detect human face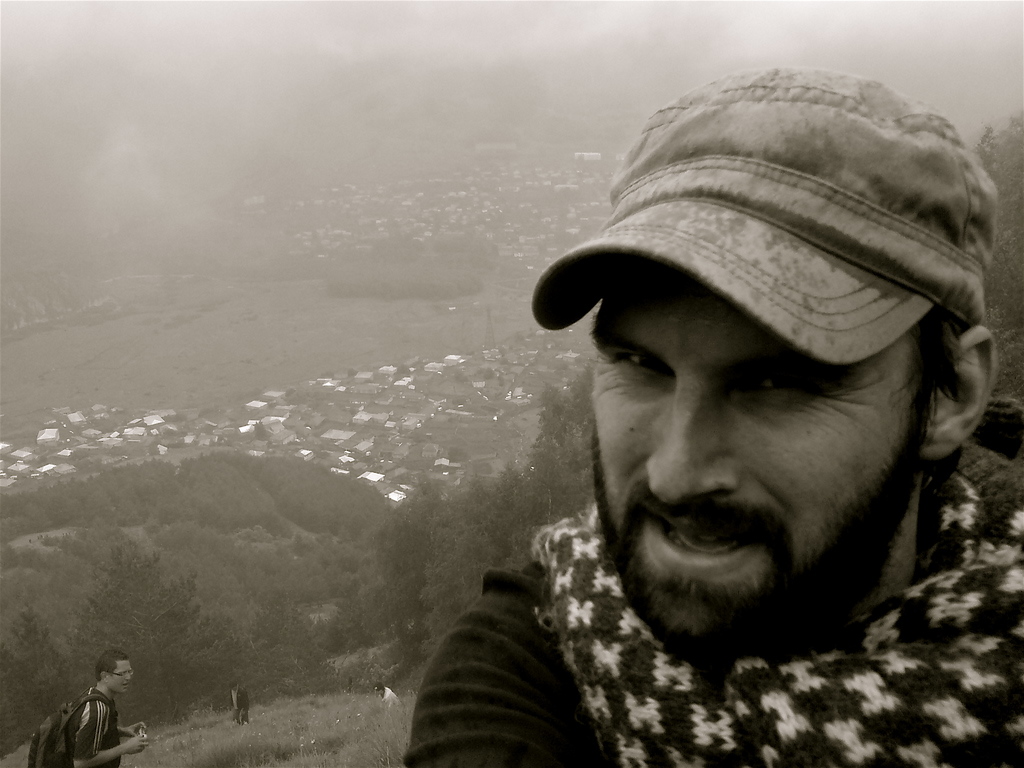
591, 281, 927, 642
